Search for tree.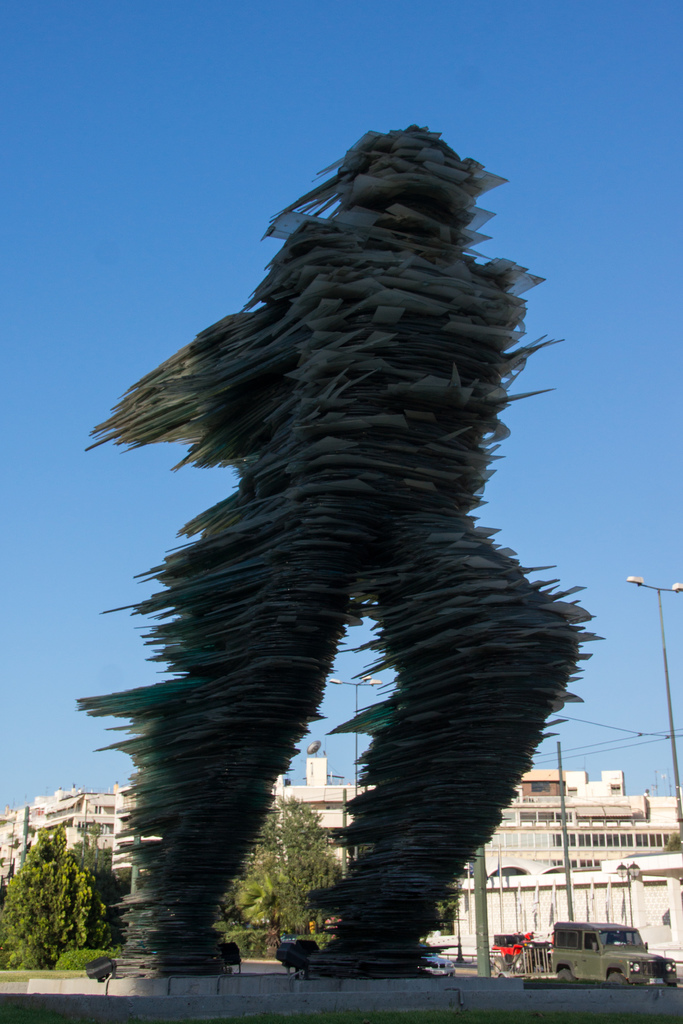
Found at rect(226, 791, 348, 954).
